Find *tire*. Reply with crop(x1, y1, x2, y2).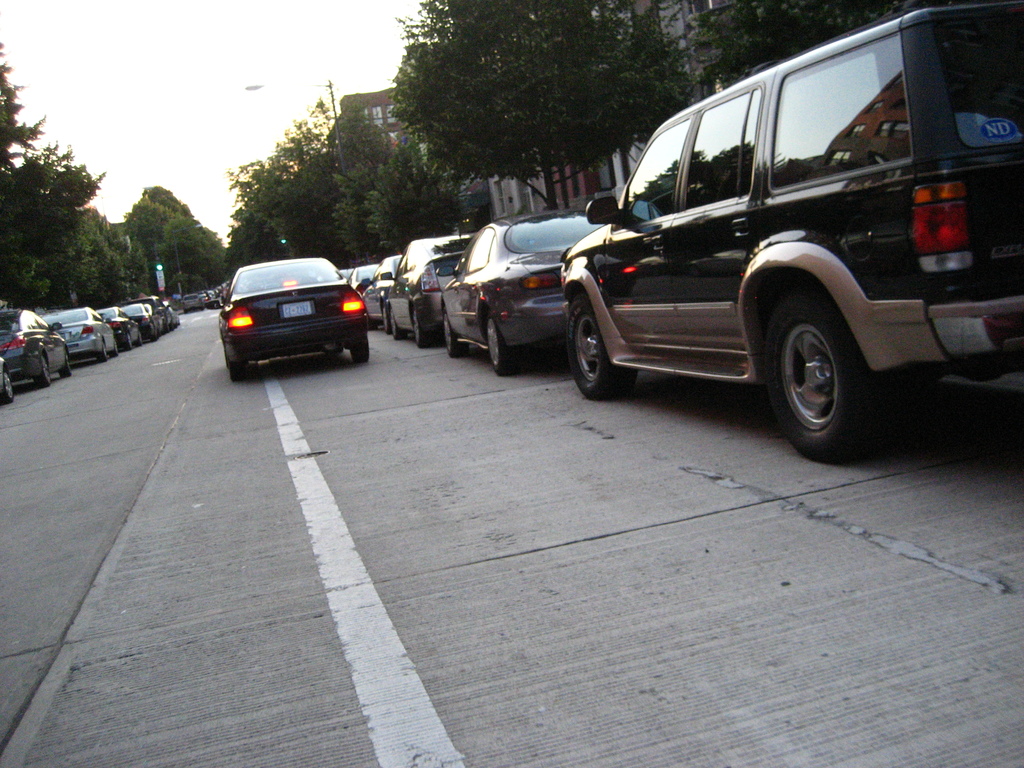
crop(562, 299, 637, 399).
